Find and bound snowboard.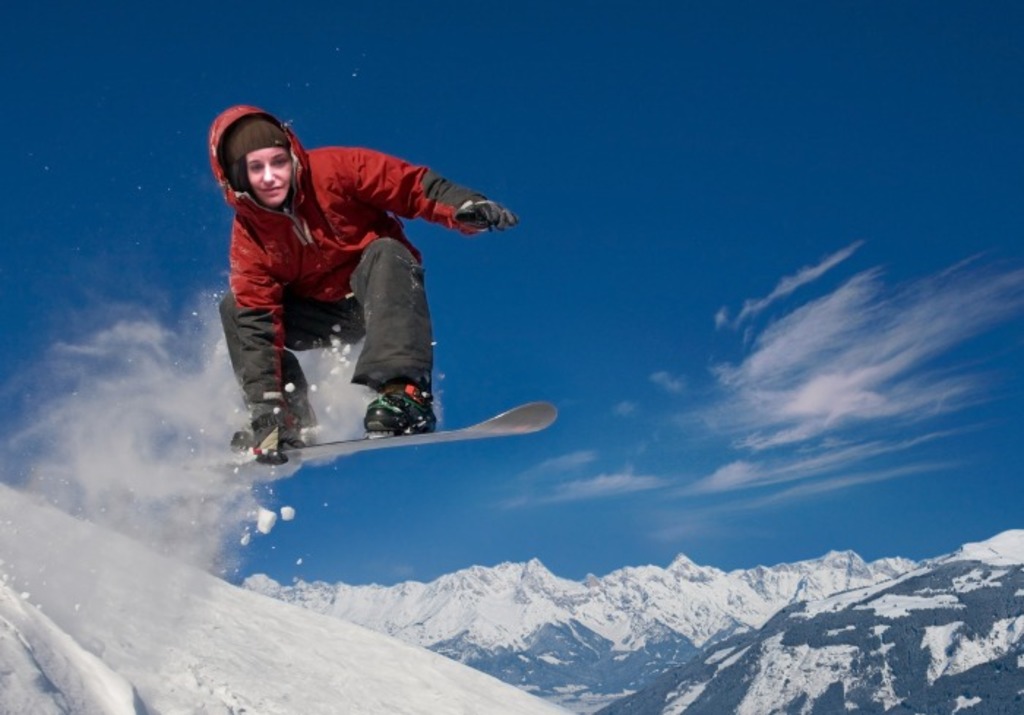
Bound: locate(233, 387, 559, 462).
